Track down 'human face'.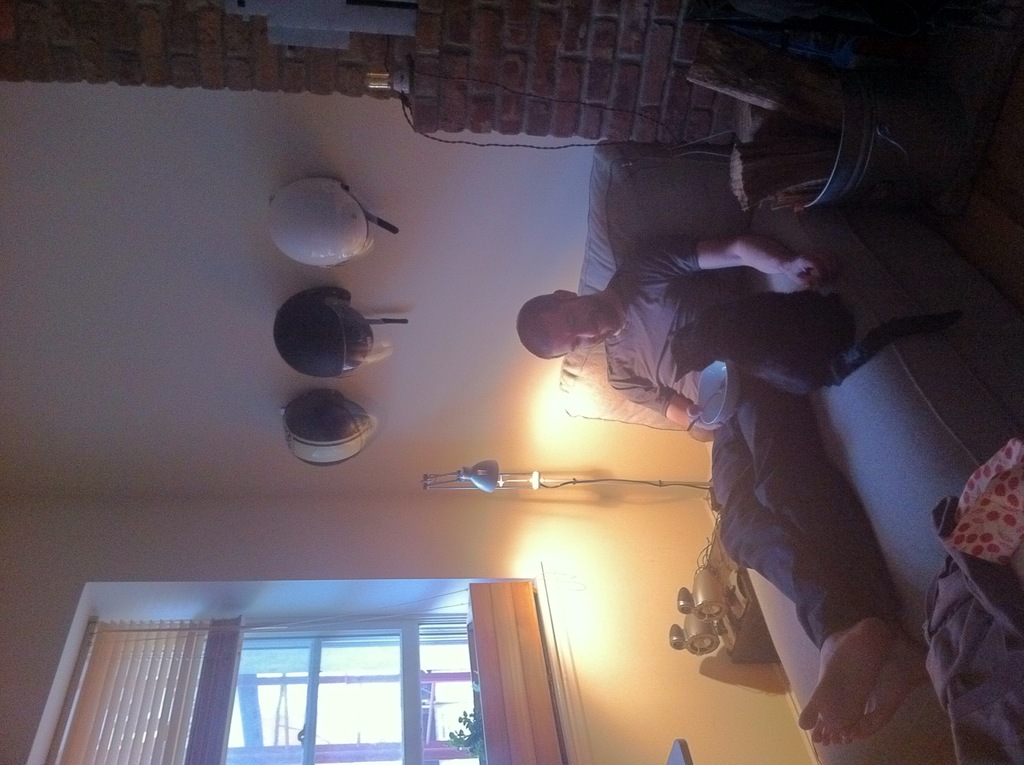
Tracked to {"left": 538, "top": 305, "right": 622, "bottom": 358}.
